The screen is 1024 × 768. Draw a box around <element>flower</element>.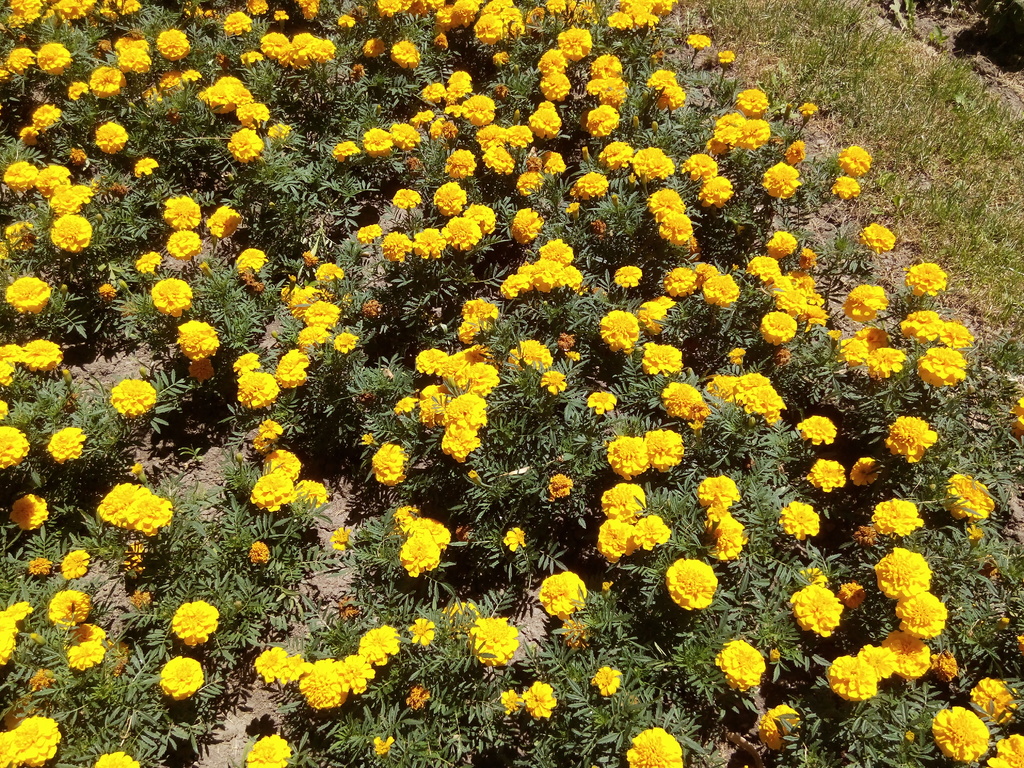
select_region(695, 474, 742, 500).
